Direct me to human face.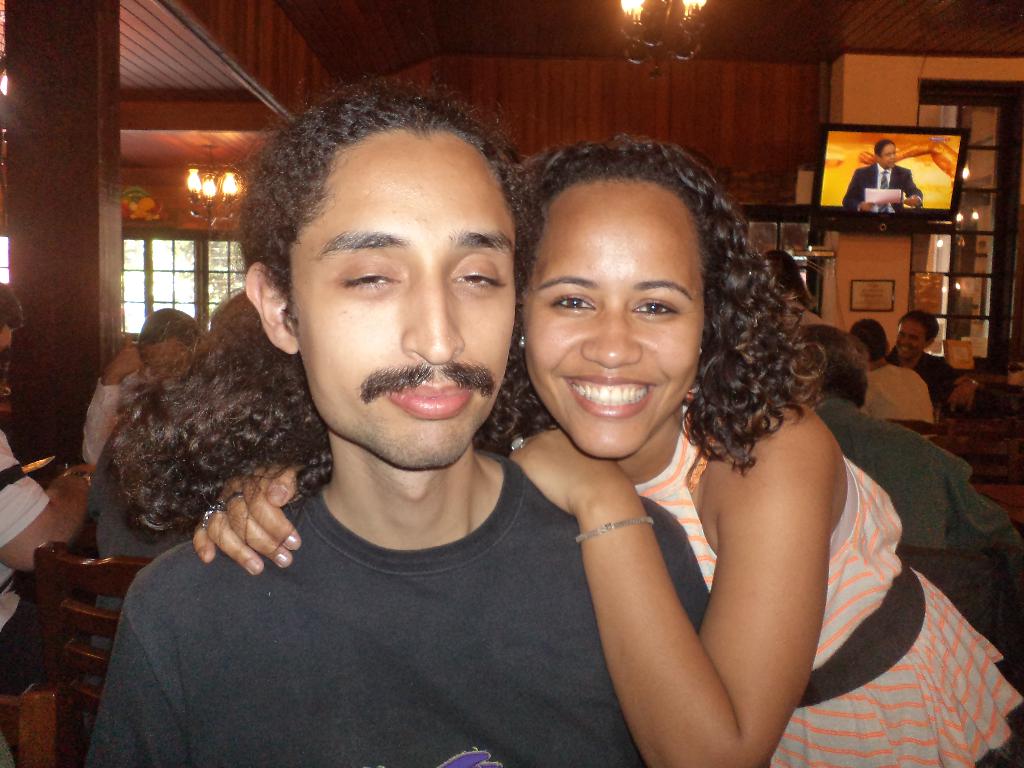
Direction: 3,326,13,351.
